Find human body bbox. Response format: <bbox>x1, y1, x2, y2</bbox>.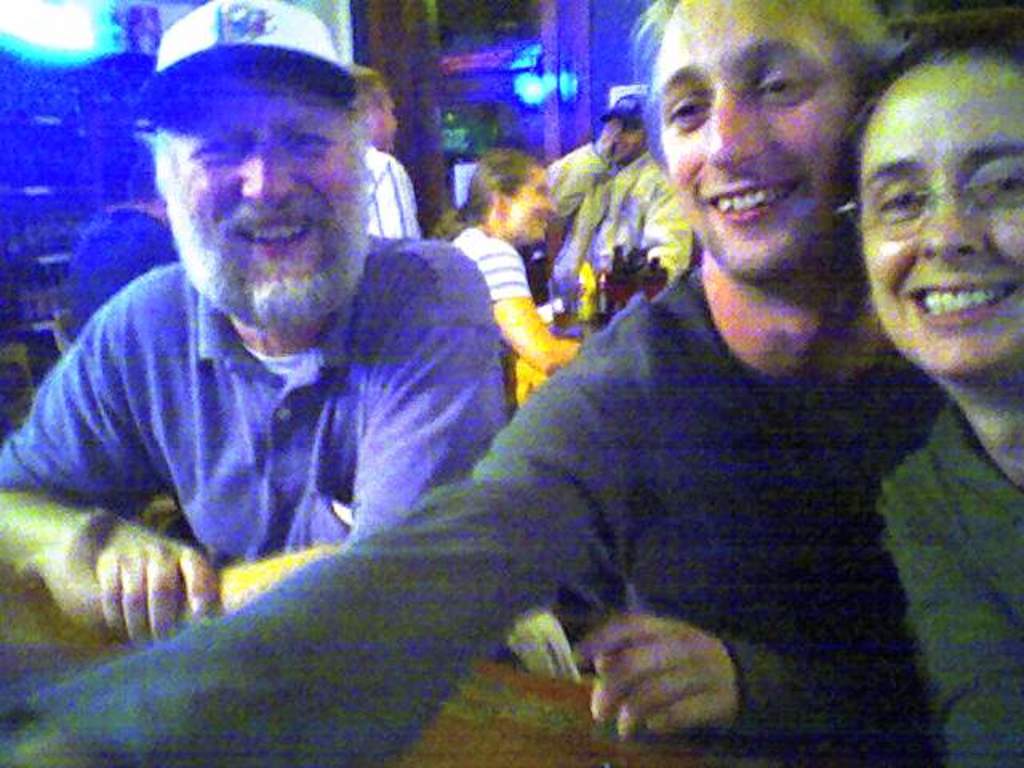
<bbox>355, 70, 416, 243</bbox>.
